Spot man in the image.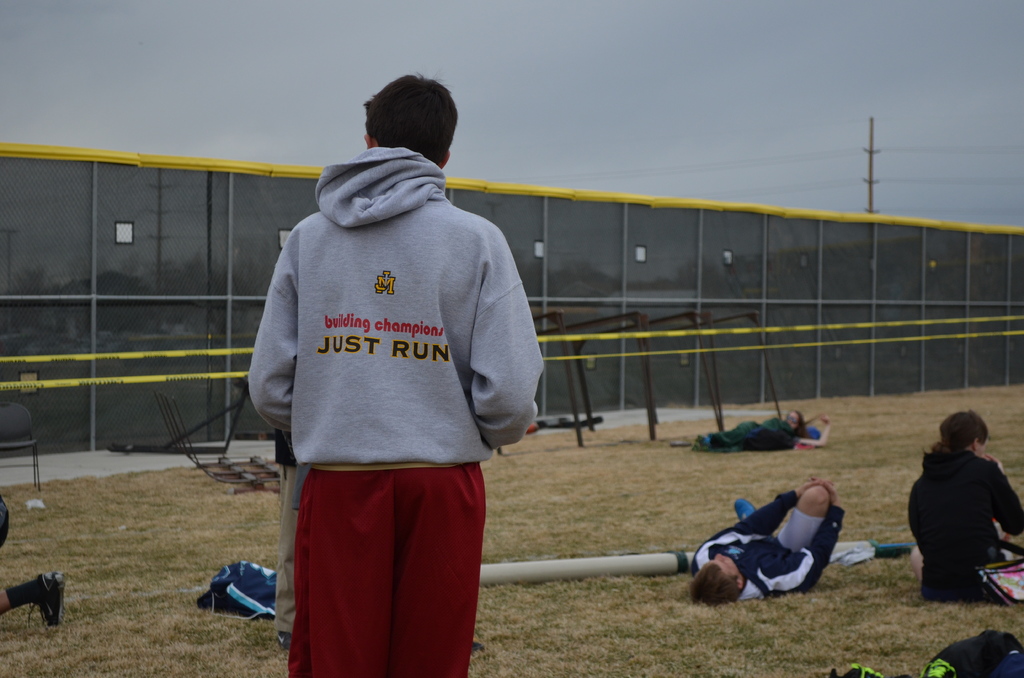
man found at 0:491:66:625.
